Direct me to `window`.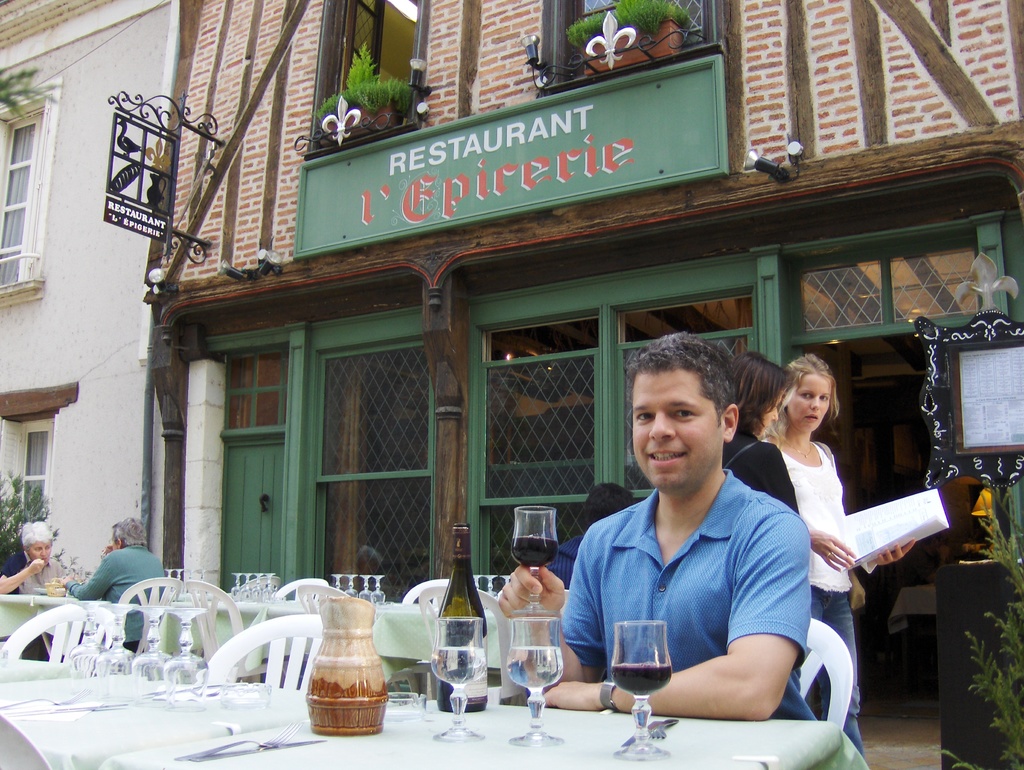
Direction: <bbox>223, 349, 286, 429</bbox>.
